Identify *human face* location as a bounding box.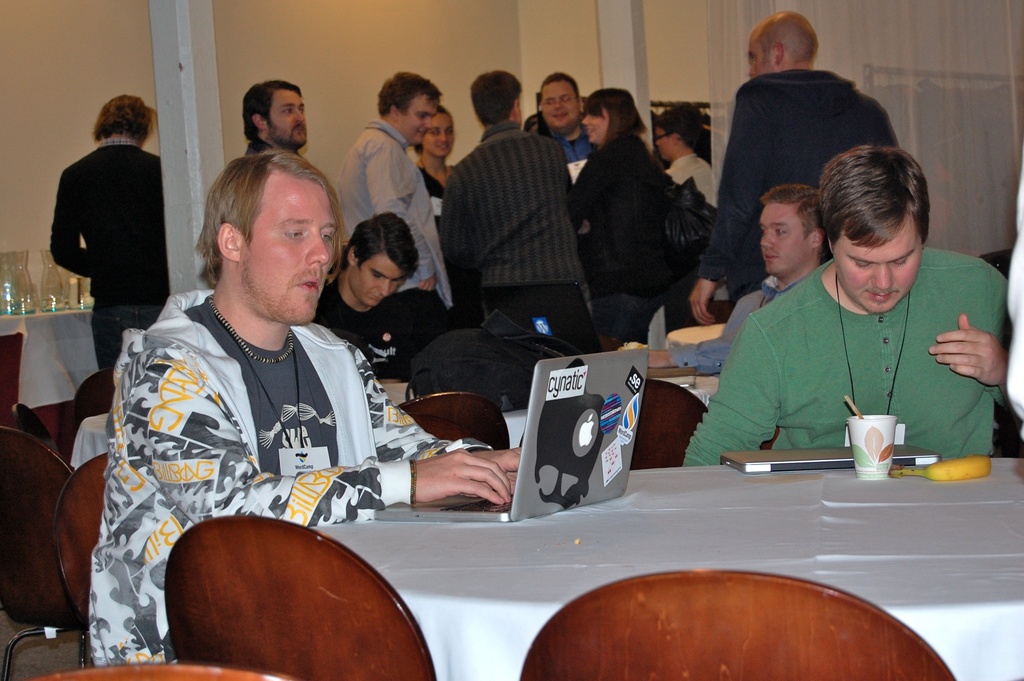
[left=582, top=104, right=606, bottom=140].
